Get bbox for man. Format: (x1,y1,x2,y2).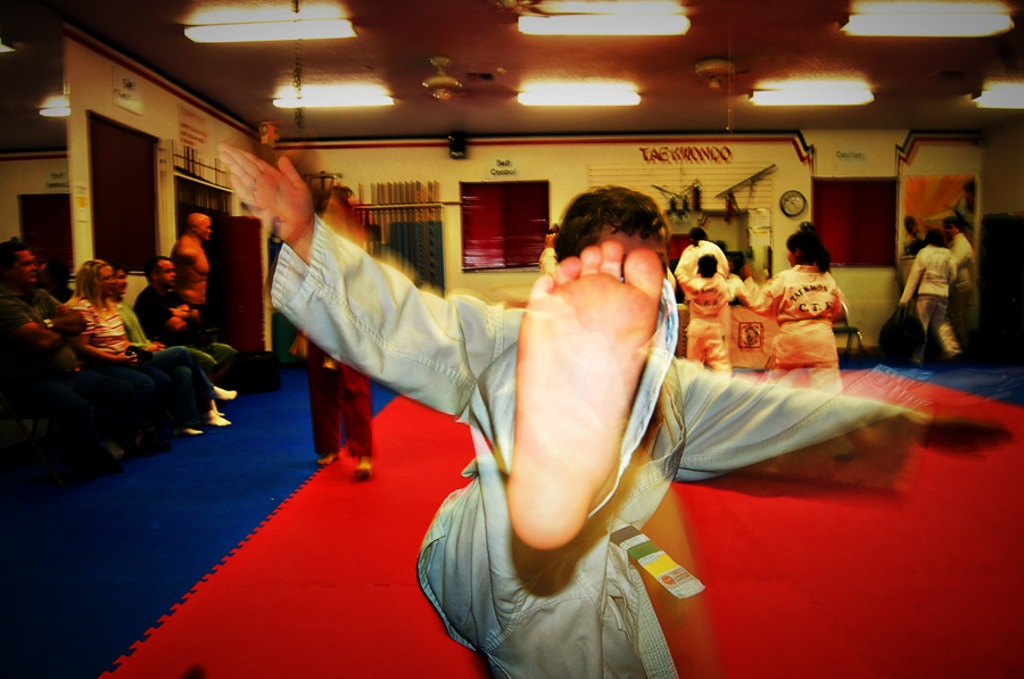
(138,257,238,411).
